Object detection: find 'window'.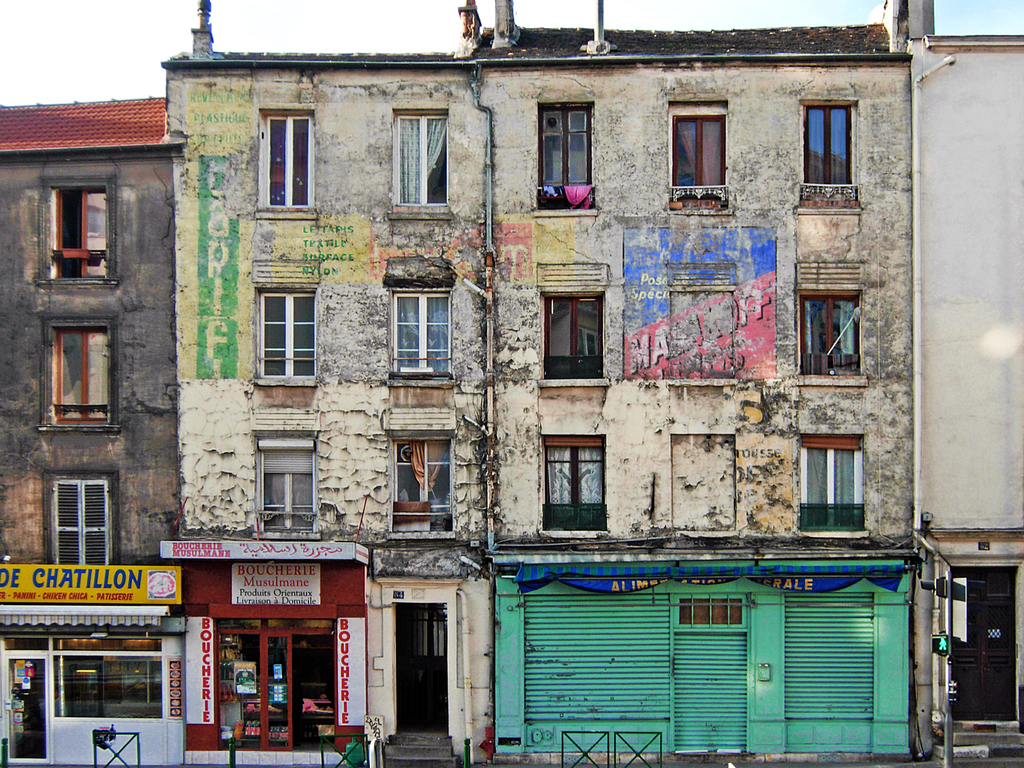
382:435:463:540.
